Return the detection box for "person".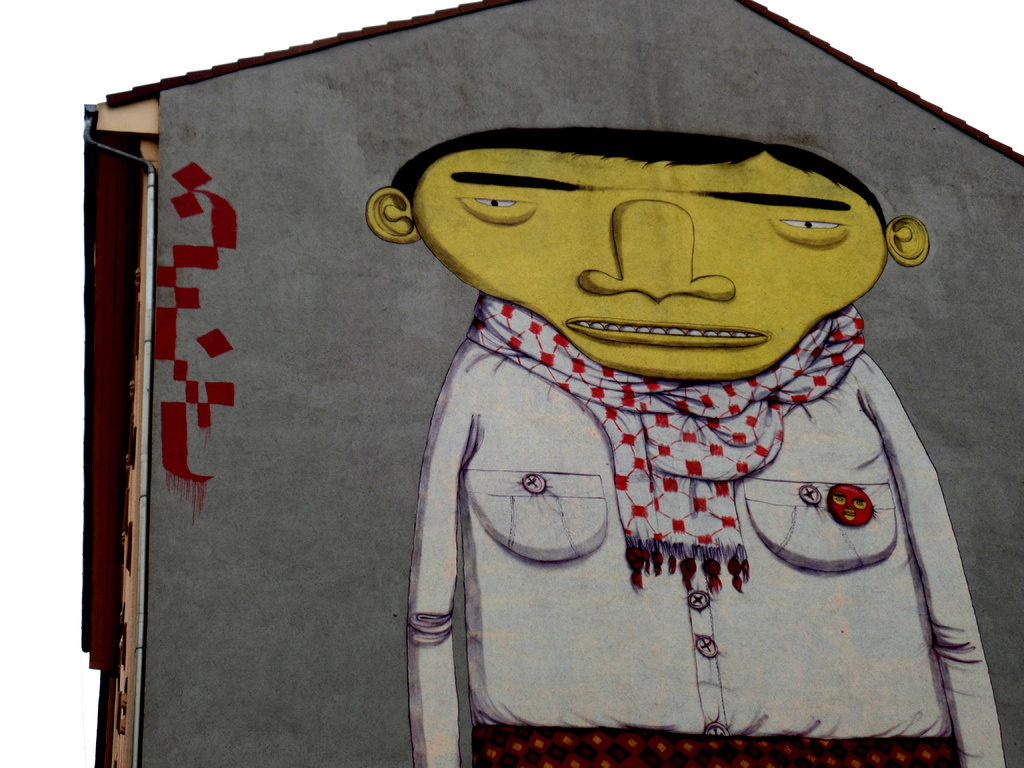
[x1=300, y1=113, x2=982, y2=731].
